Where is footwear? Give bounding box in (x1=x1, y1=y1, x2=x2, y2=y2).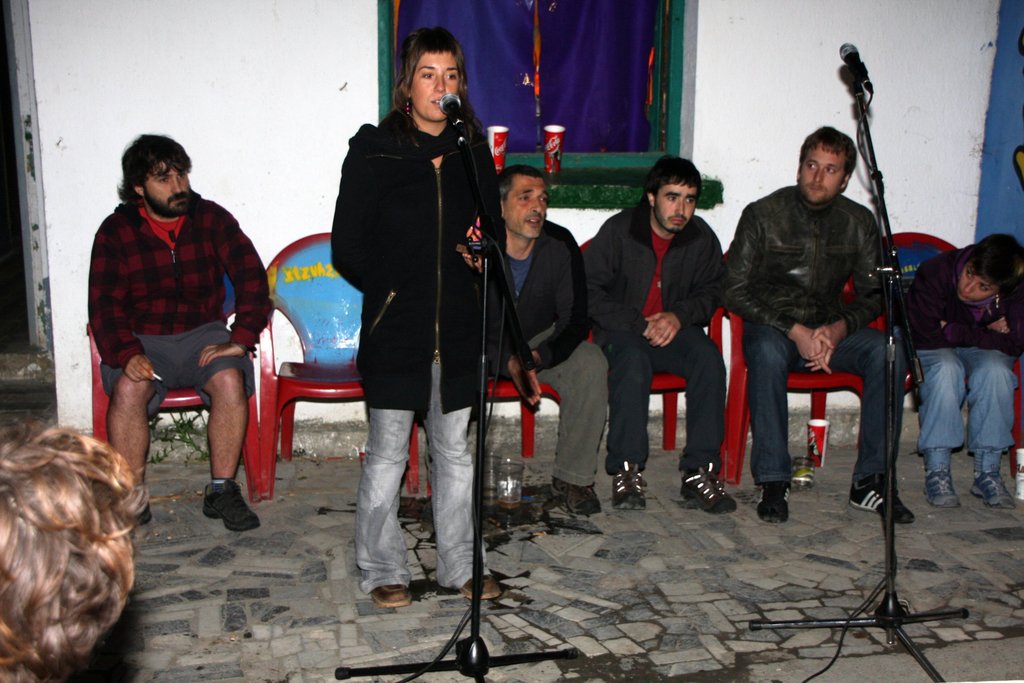
(x1=917, y1=465, x2=963, y2=511).
